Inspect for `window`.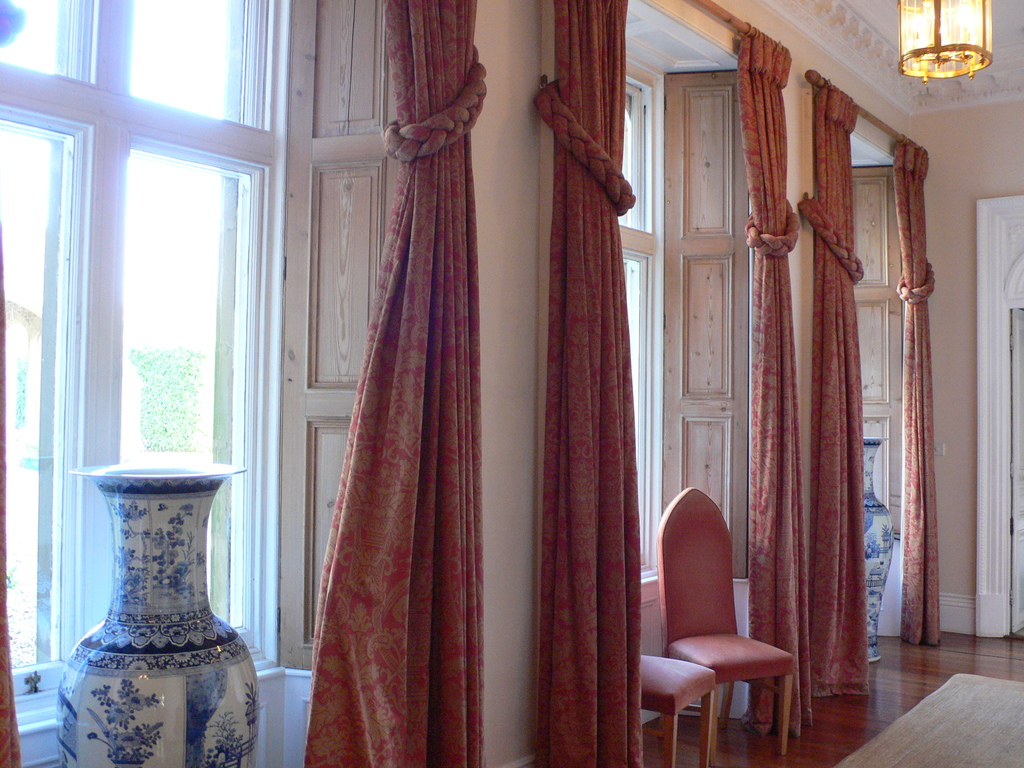
Inspection: bbox=[856, 158, 906, 543].
